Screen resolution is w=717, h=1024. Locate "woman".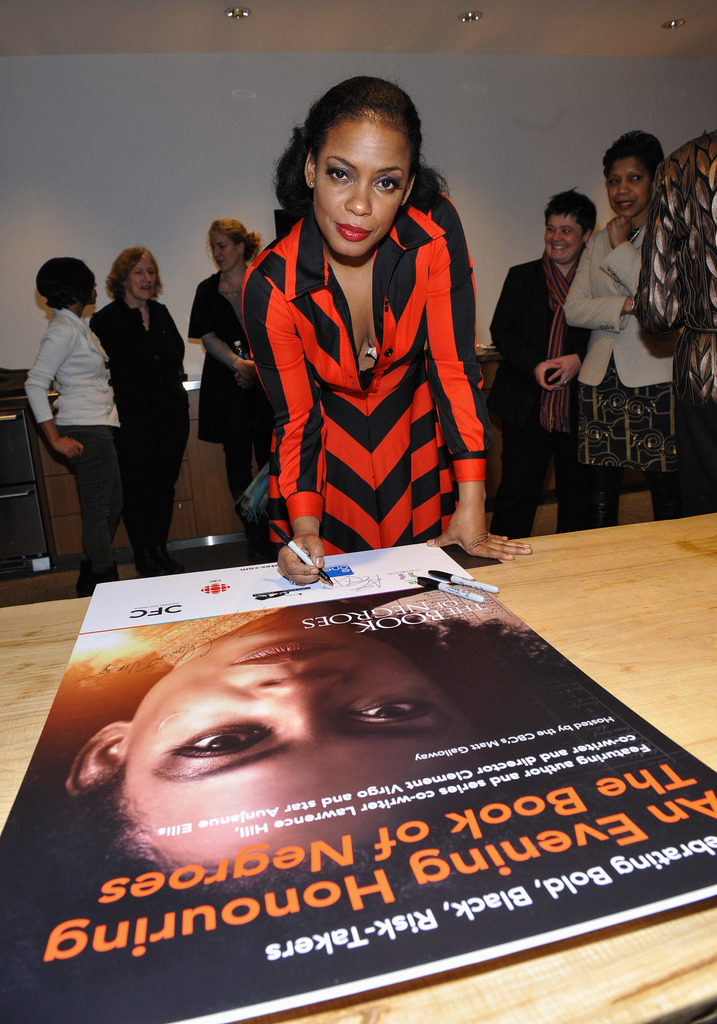
BBox(468, 192, 629, 528).
